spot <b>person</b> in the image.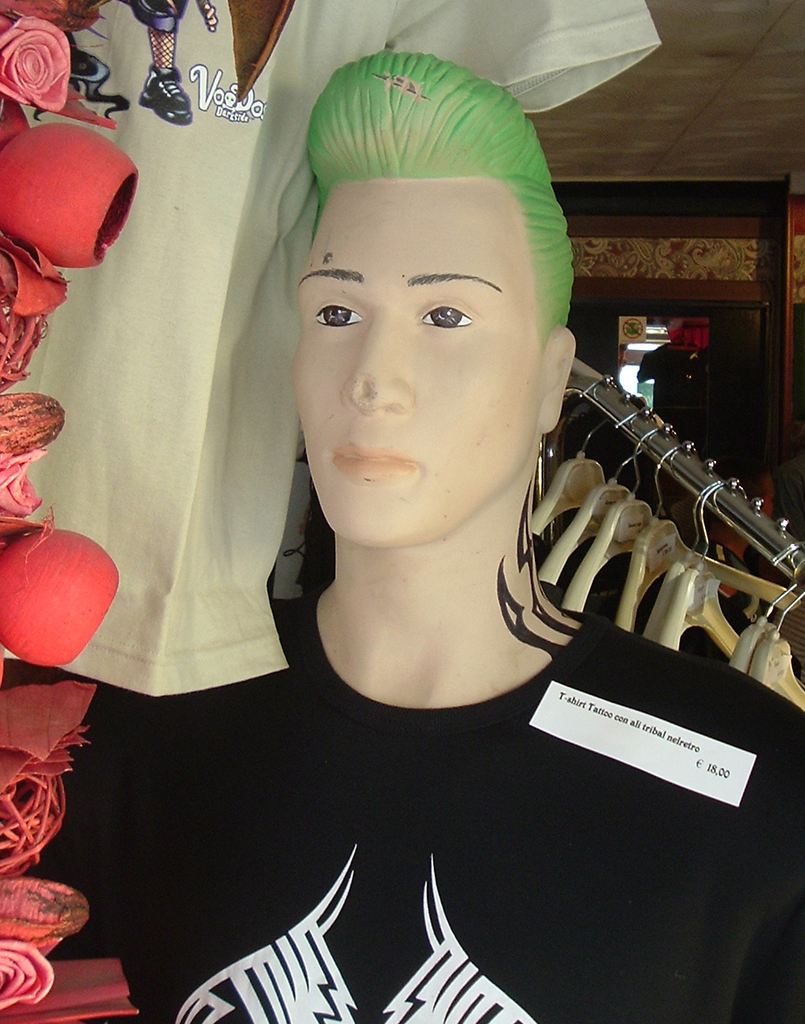
<b>person</b> found at l=34, t=51, r=804, b=1023.
